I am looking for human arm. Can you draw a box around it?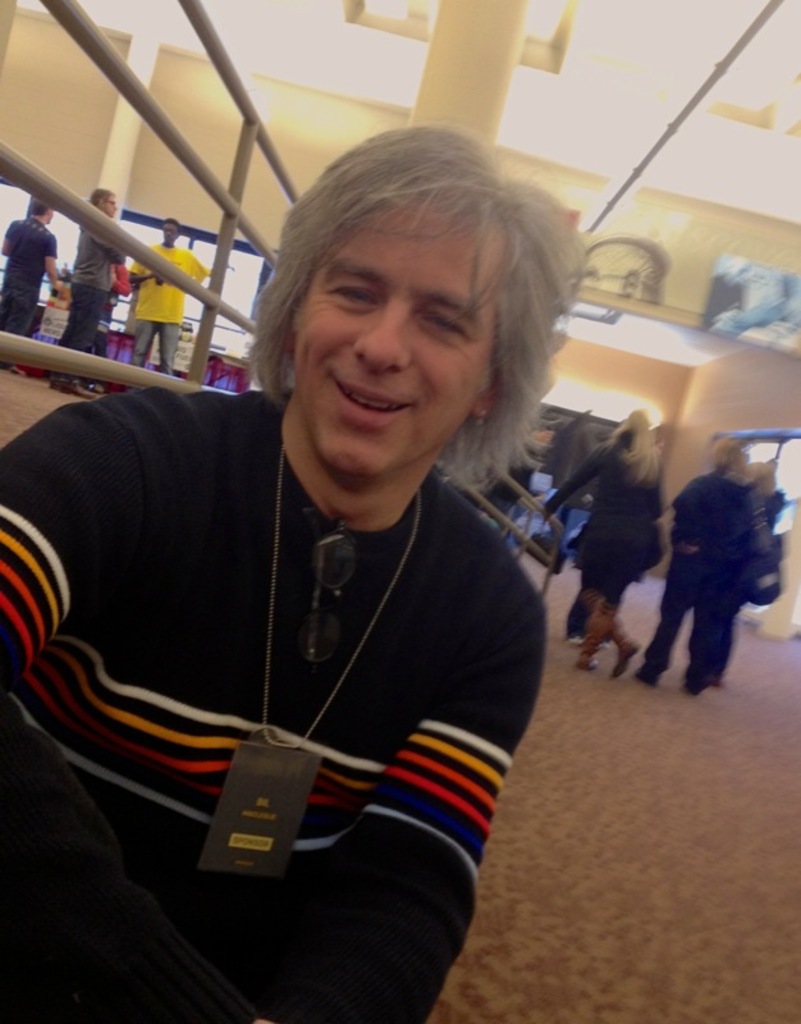
Sure, the bounding box is (left=0, top=401, right=142, bottom=694).
